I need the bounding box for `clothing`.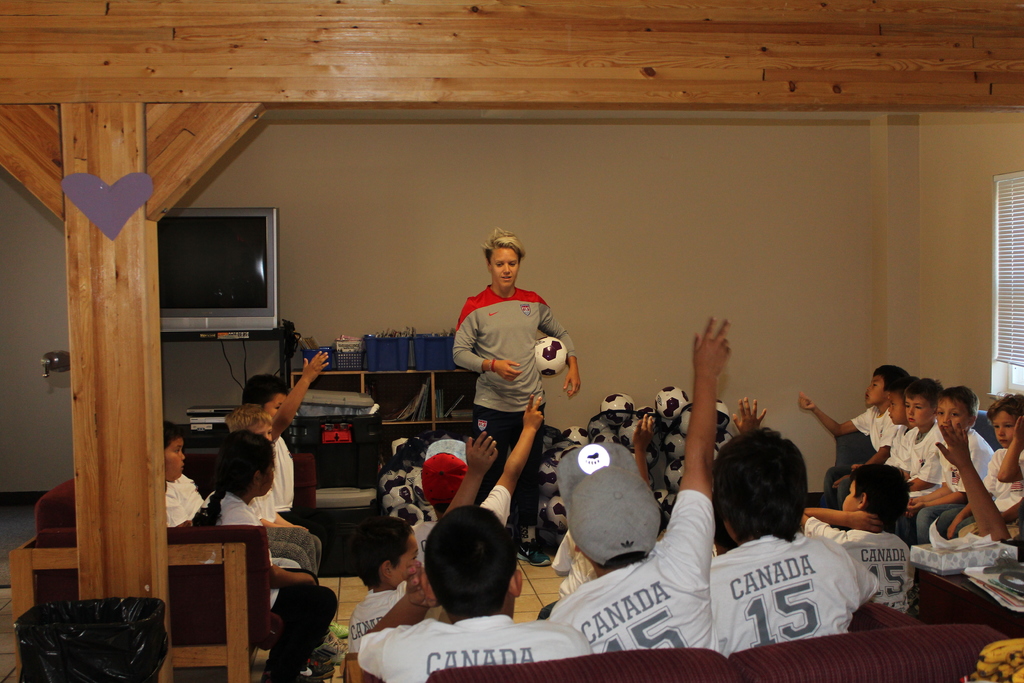
Here it is: locate(463, 264, 568, 511).
